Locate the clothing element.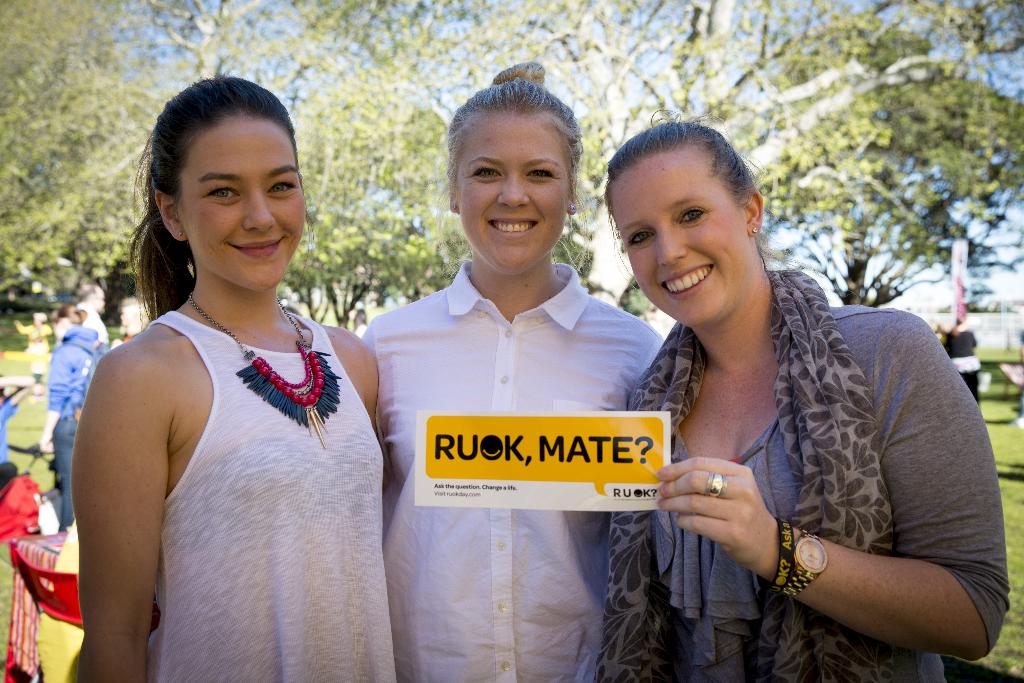
Element bbox: rect(355, 268, 661, 682).
